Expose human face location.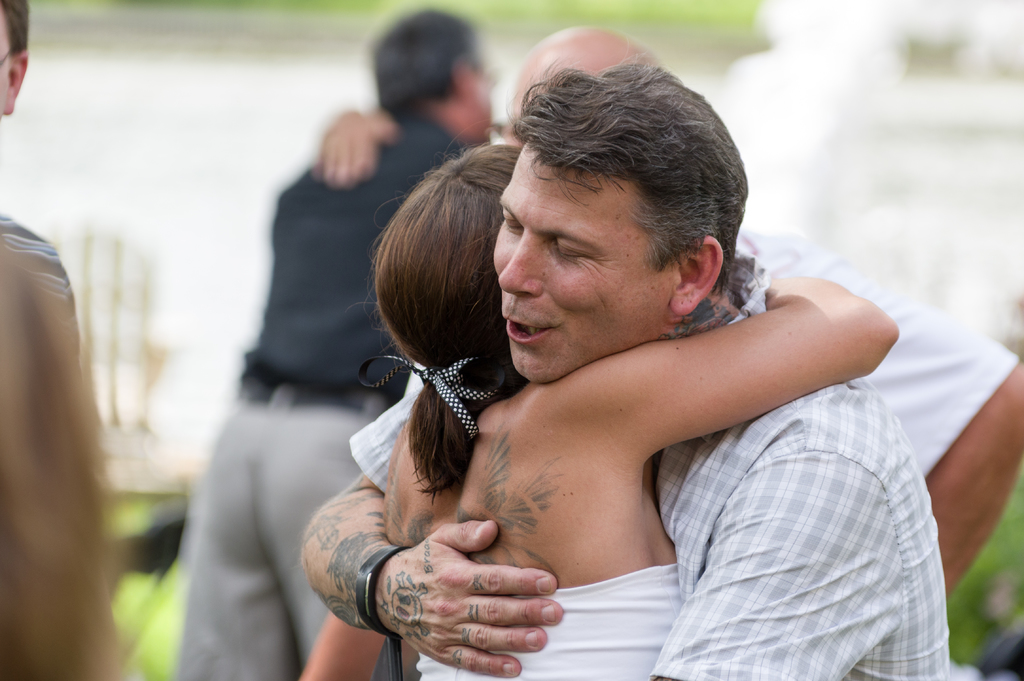
Exposed at locate(495, 156, 653, 379).
